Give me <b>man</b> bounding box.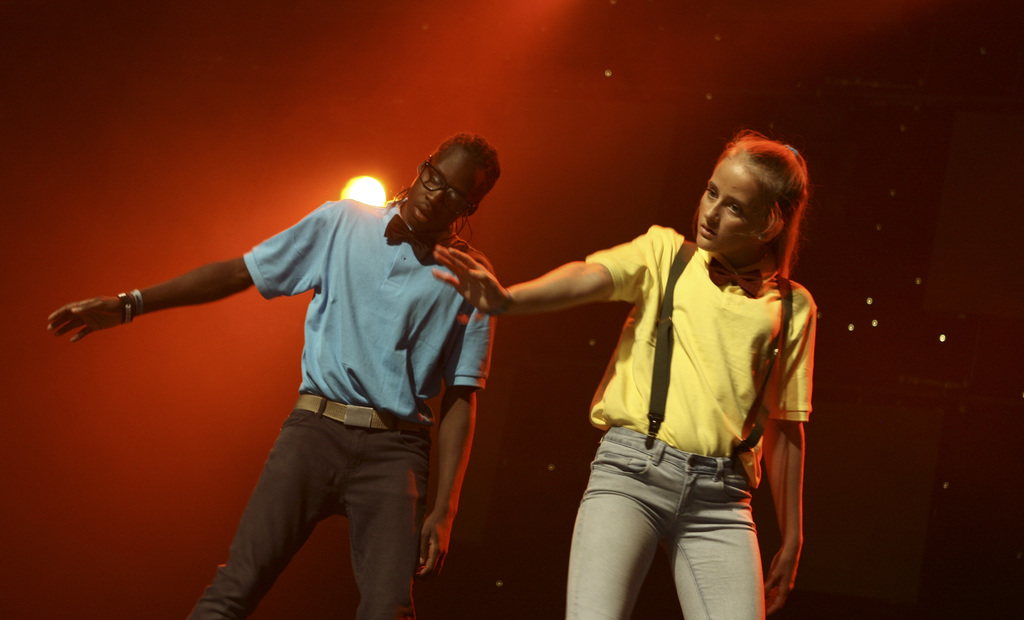
x1=41, y1=135, x2=497, y2=619.
